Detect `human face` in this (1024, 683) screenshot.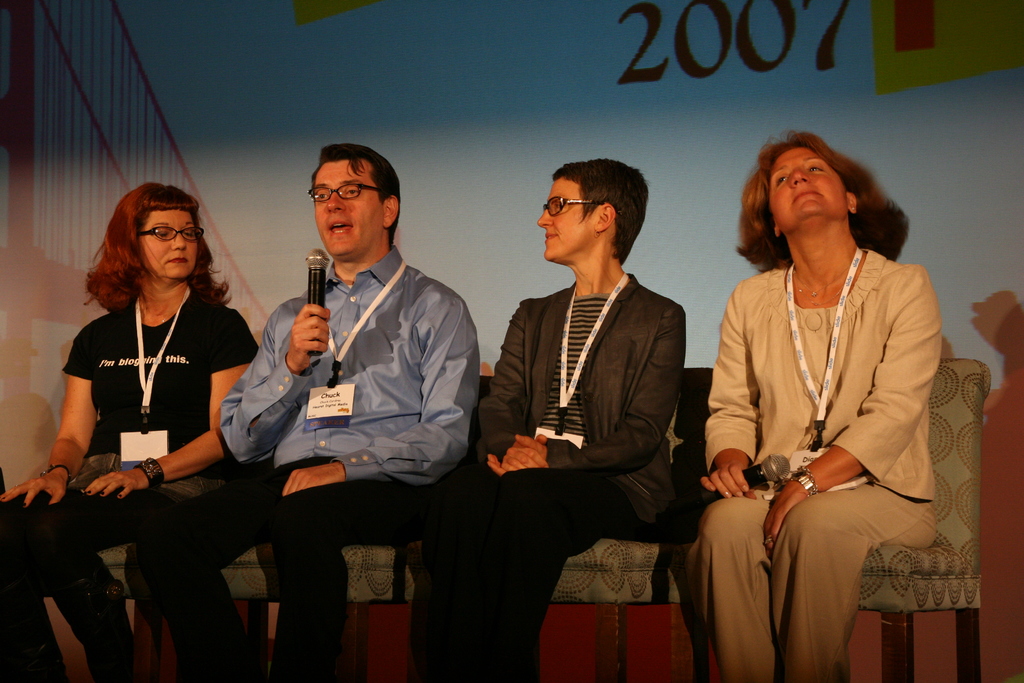
Detection: crop(143, 210, 204, 281).
